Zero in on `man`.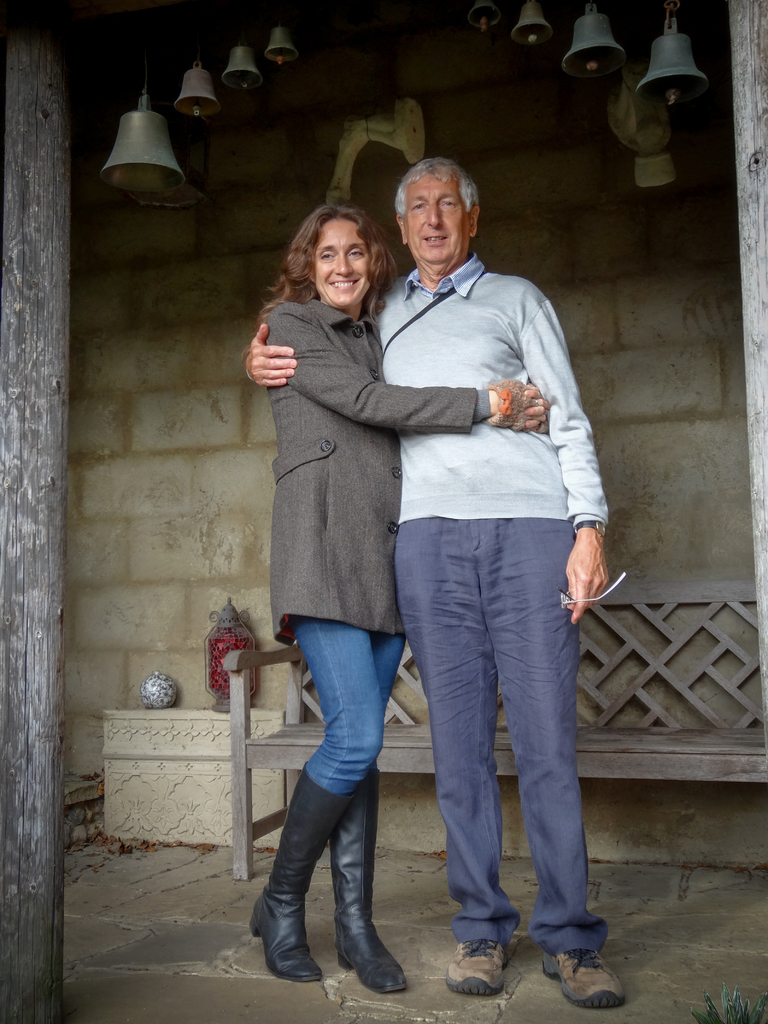
Zeroed in: detection(228, 152, 613, 1011).
